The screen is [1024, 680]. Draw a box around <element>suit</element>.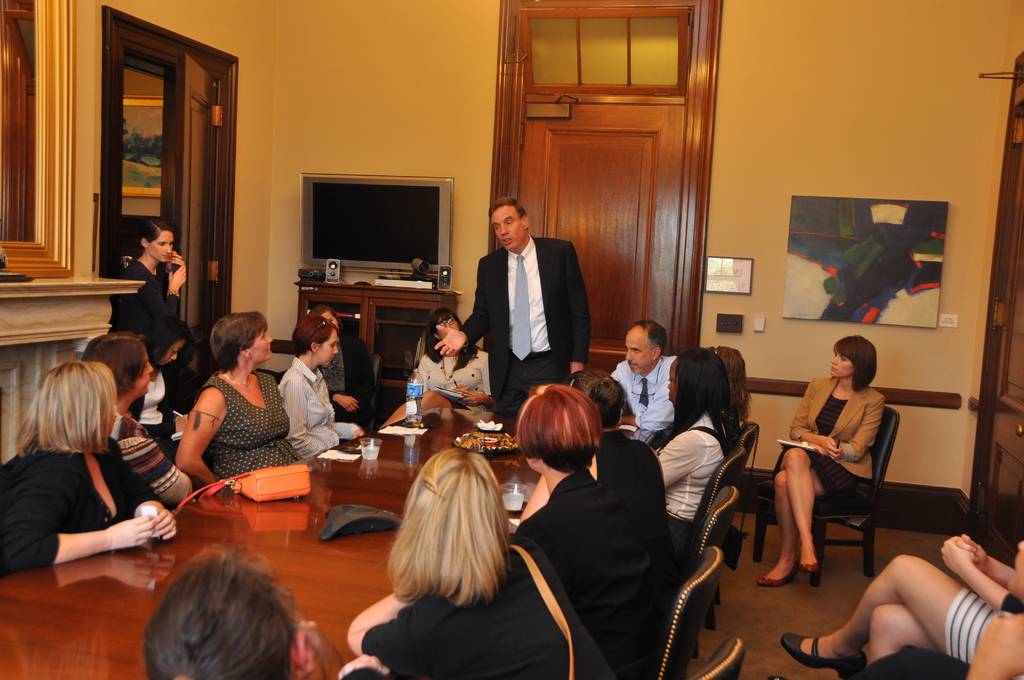
rect(787, 376, 881, 477).
